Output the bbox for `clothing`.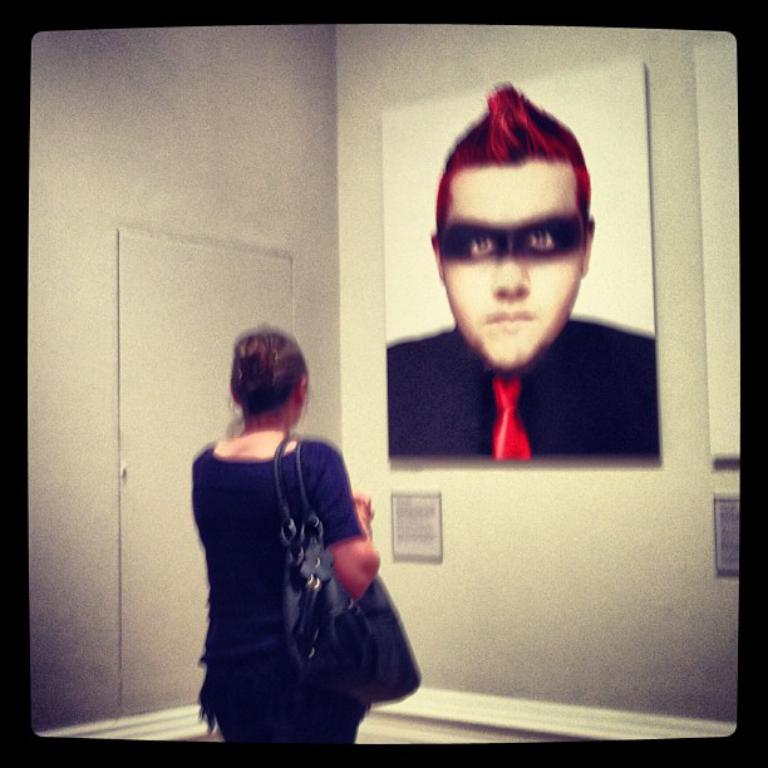
x1=181 y1=398 x2=400 y2=742.
